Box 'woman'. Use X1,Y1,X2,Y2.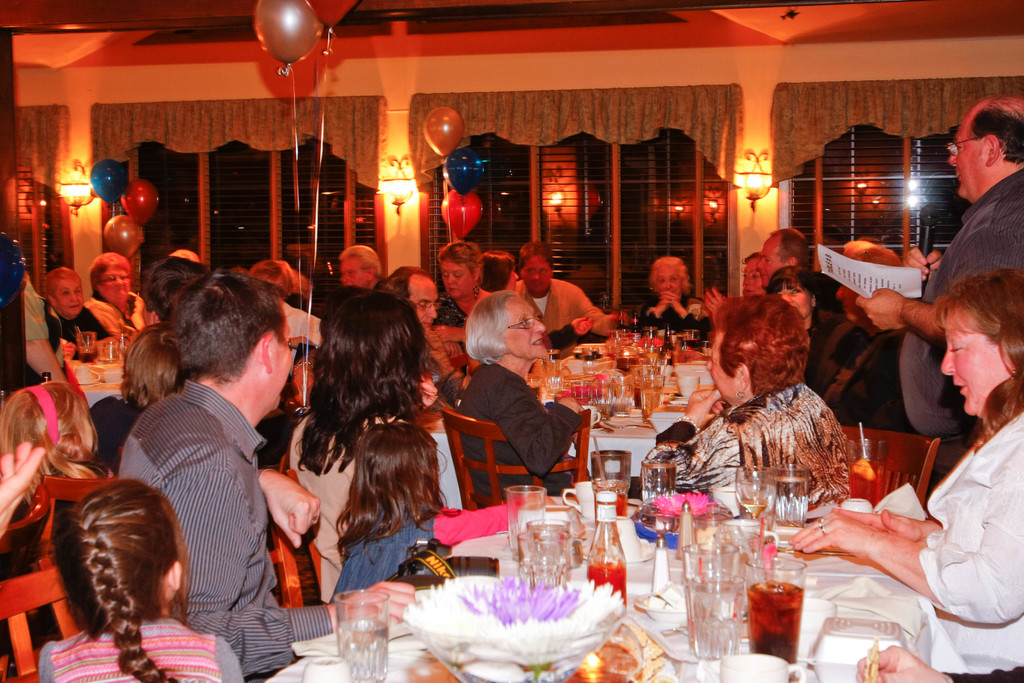
637,295,860,505.
